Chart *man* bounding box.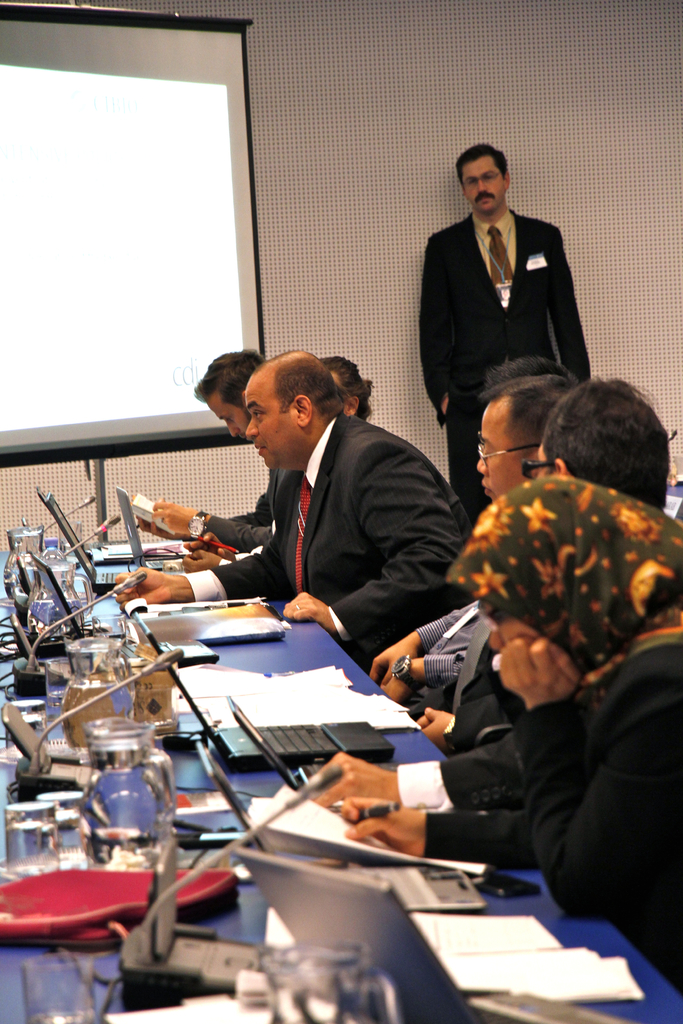
Charted: crop(407, 143, 598, 486).
